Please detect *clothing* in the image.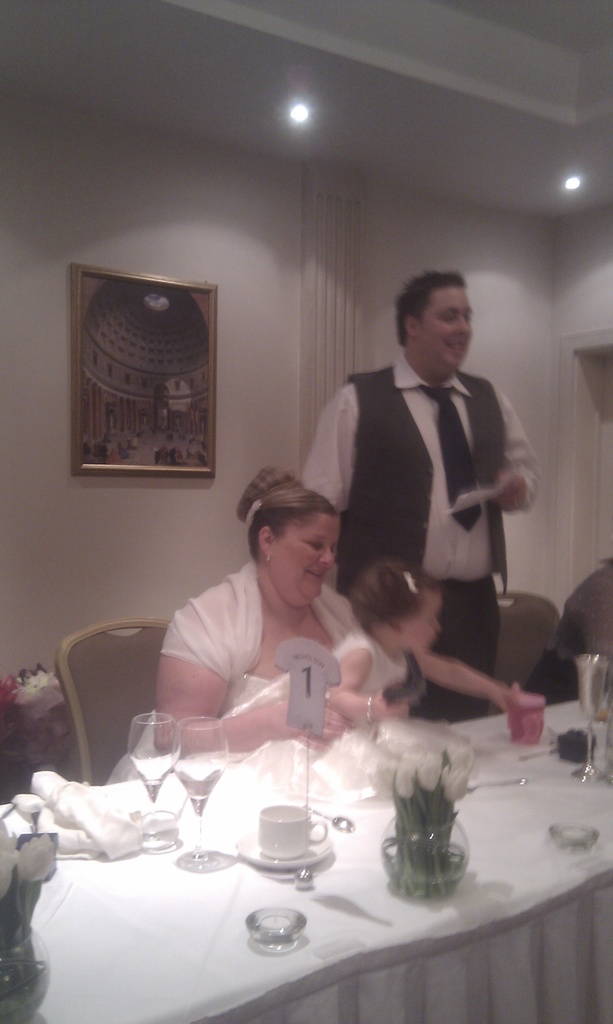
l=113, t=557, r=369, b=780.
